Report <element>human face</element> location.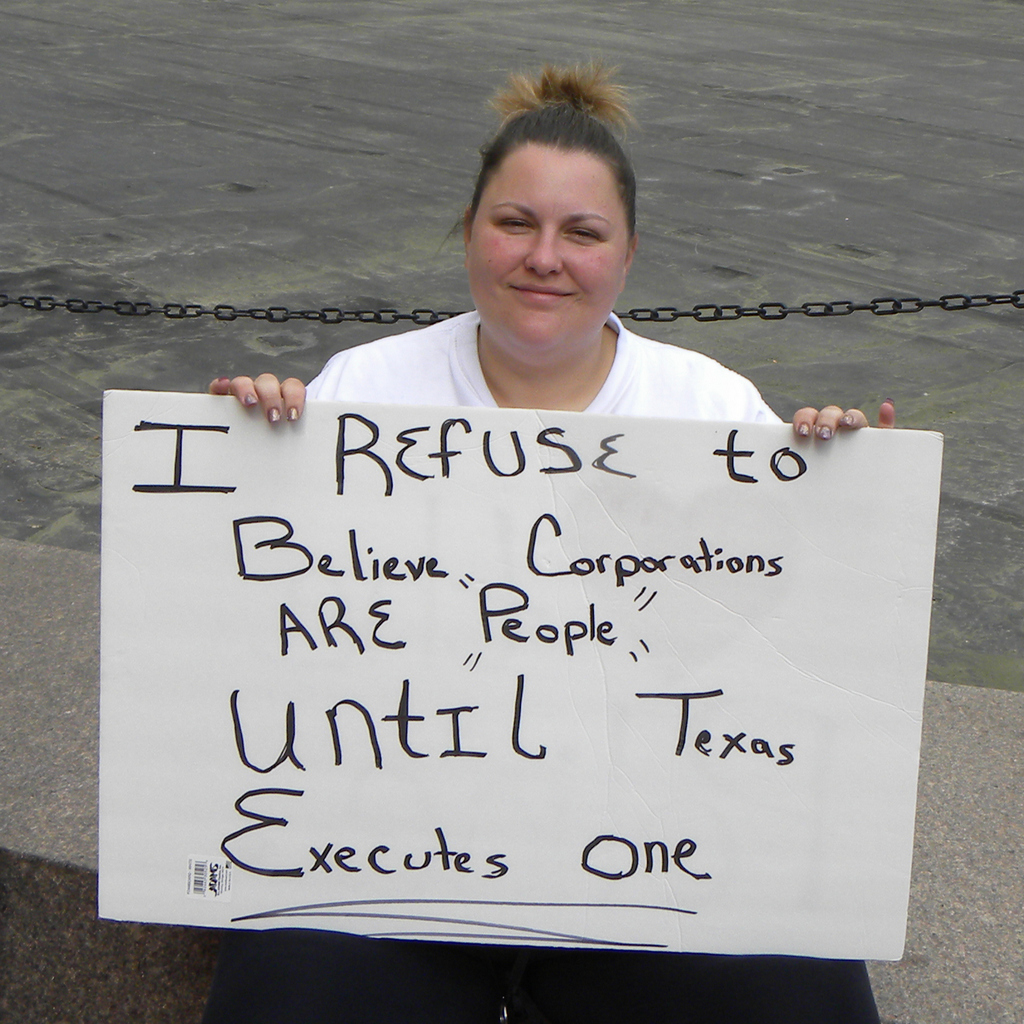
Report: <region>466, 140, 625, 354</region>.
